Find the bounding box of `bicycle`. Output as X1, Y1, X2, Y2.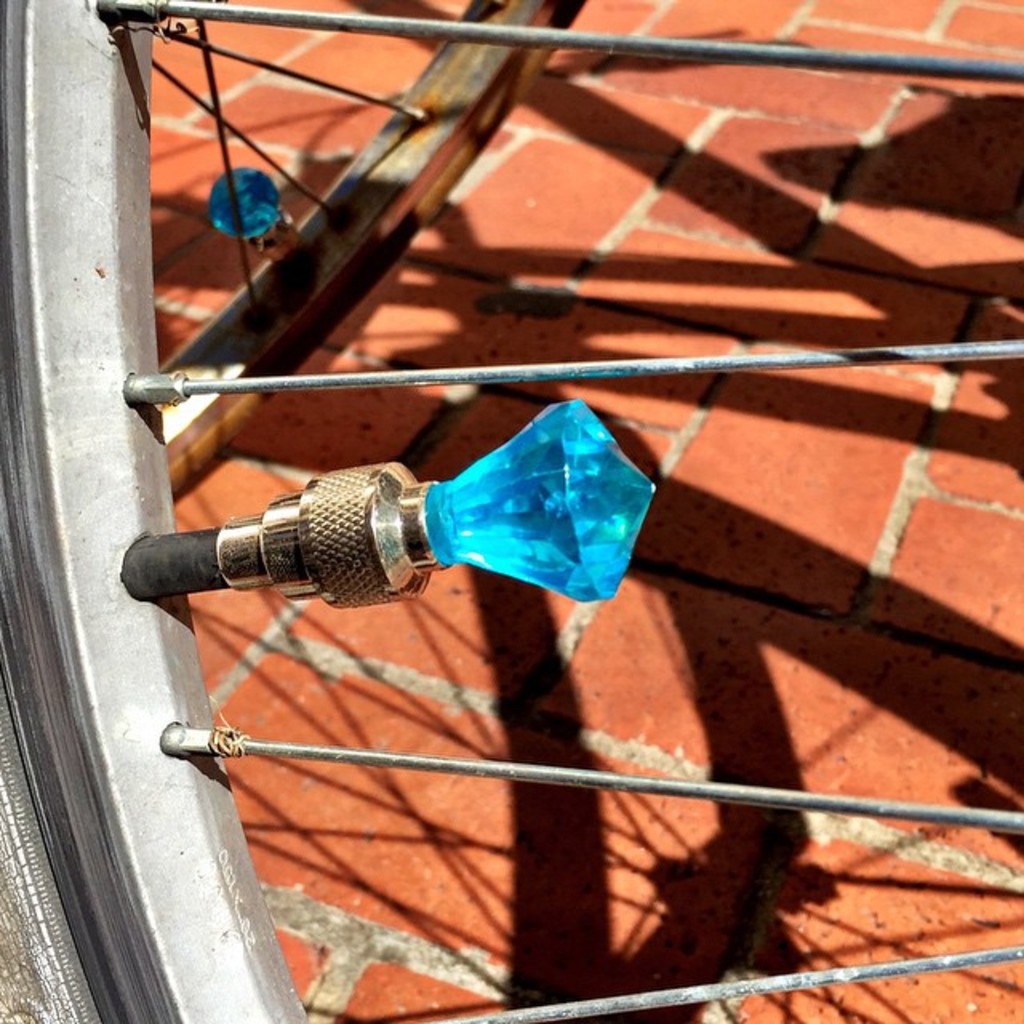
32, 72, 1023, 1023.
